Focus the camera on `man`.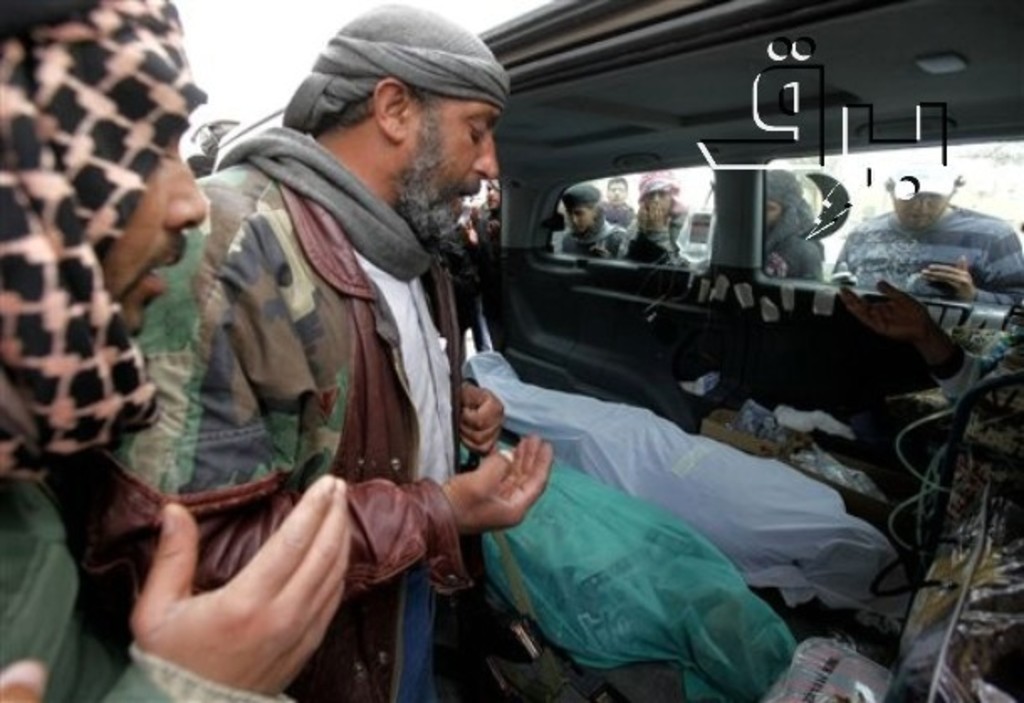
Focus region: l=0, t=0, r=347, b=701.
